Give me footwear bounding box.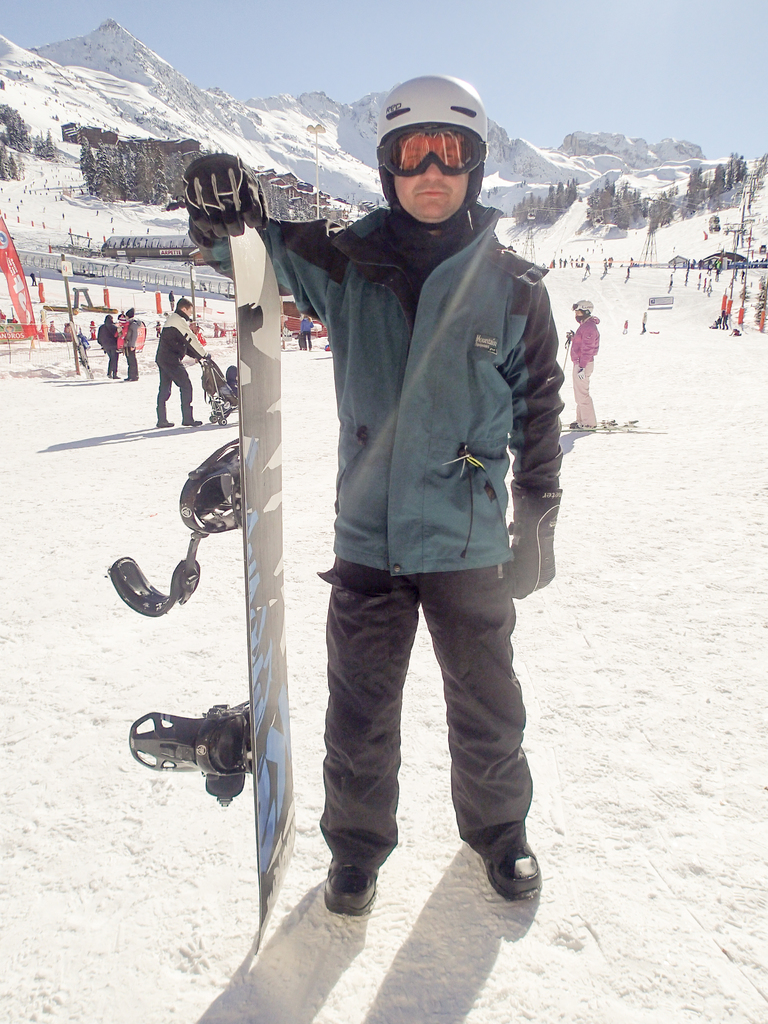
region(324, 854, 383, 910).
